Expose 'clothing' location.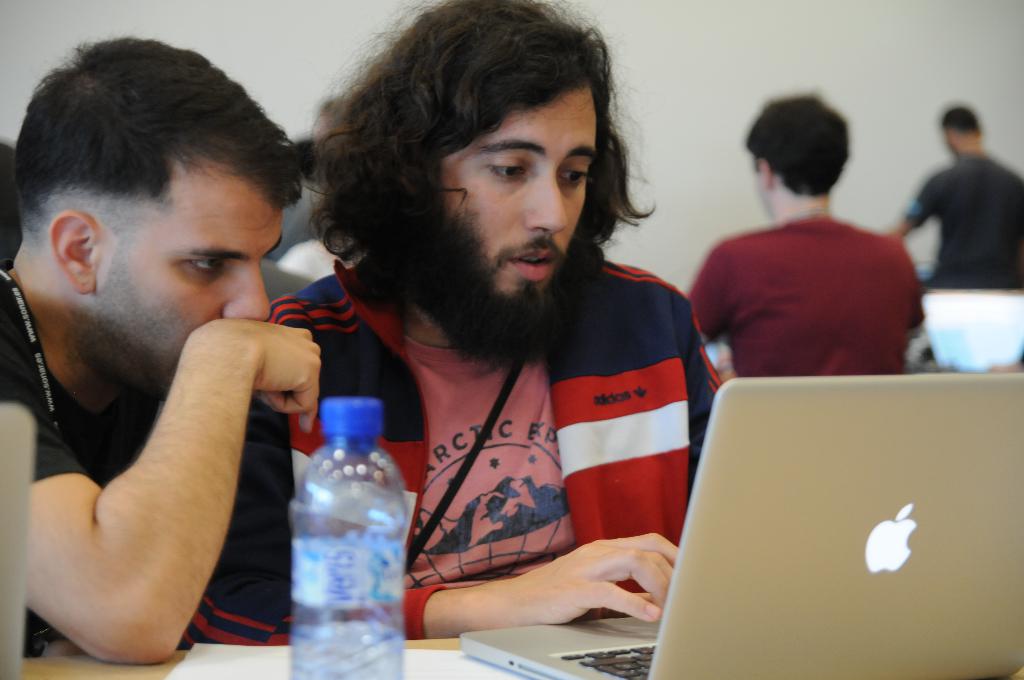
Exposed at [702, 170, 931, 399].
